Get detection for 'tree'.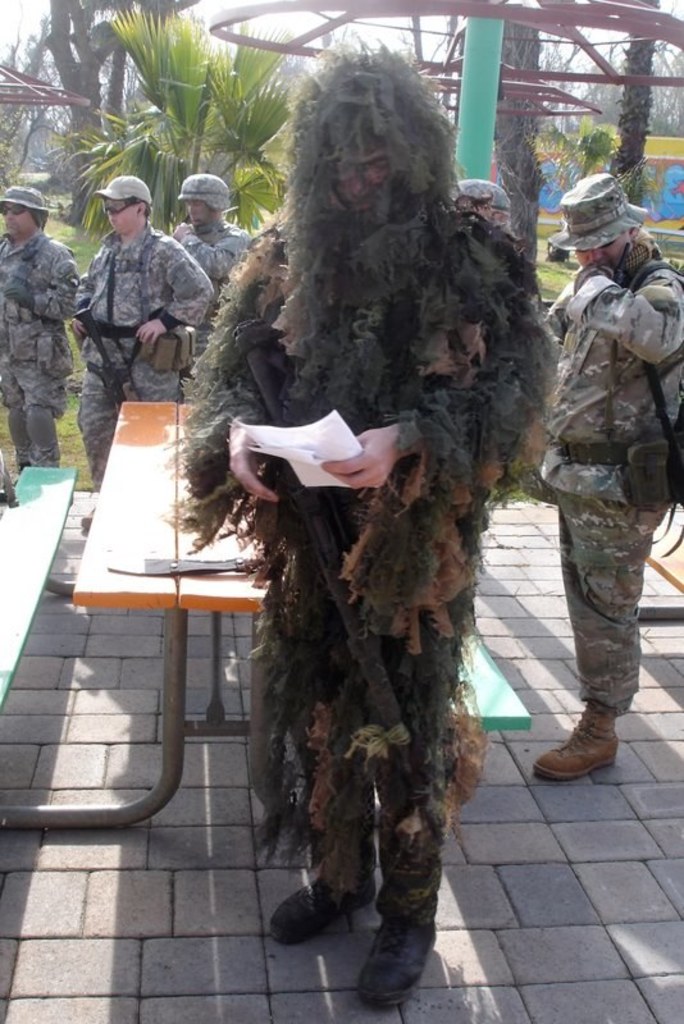
Detection: locate(624, 0, 664, 214).
